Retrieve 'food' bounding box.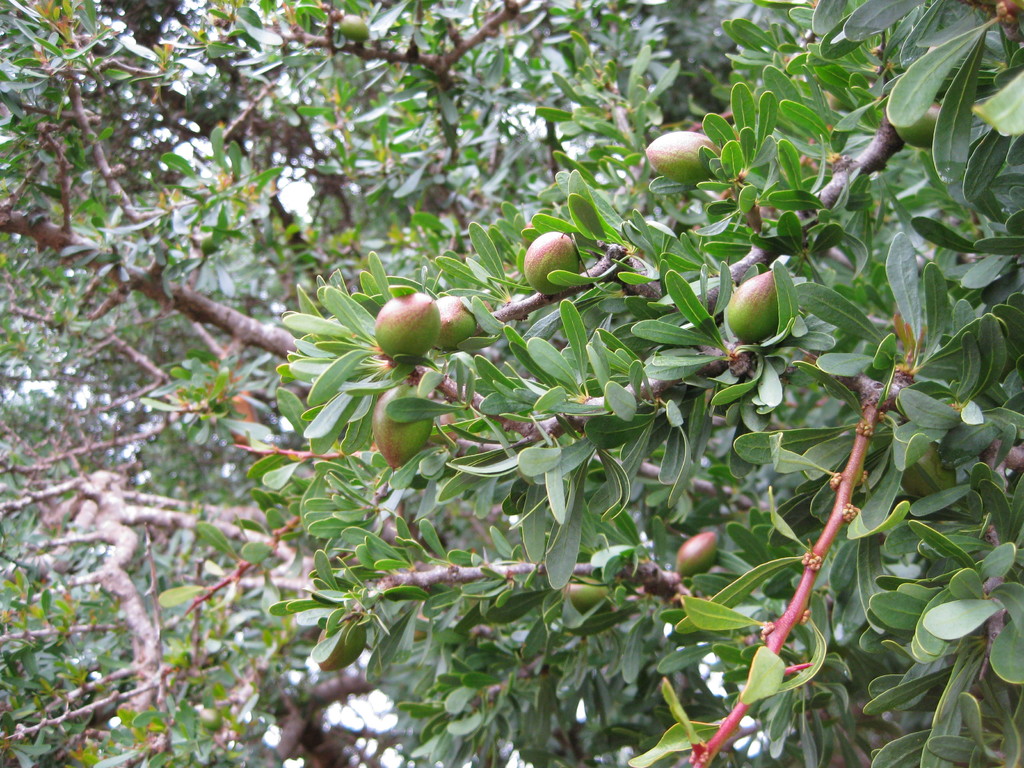
Bounding box: x1=381 y1=296 x2=436 y2=360.
